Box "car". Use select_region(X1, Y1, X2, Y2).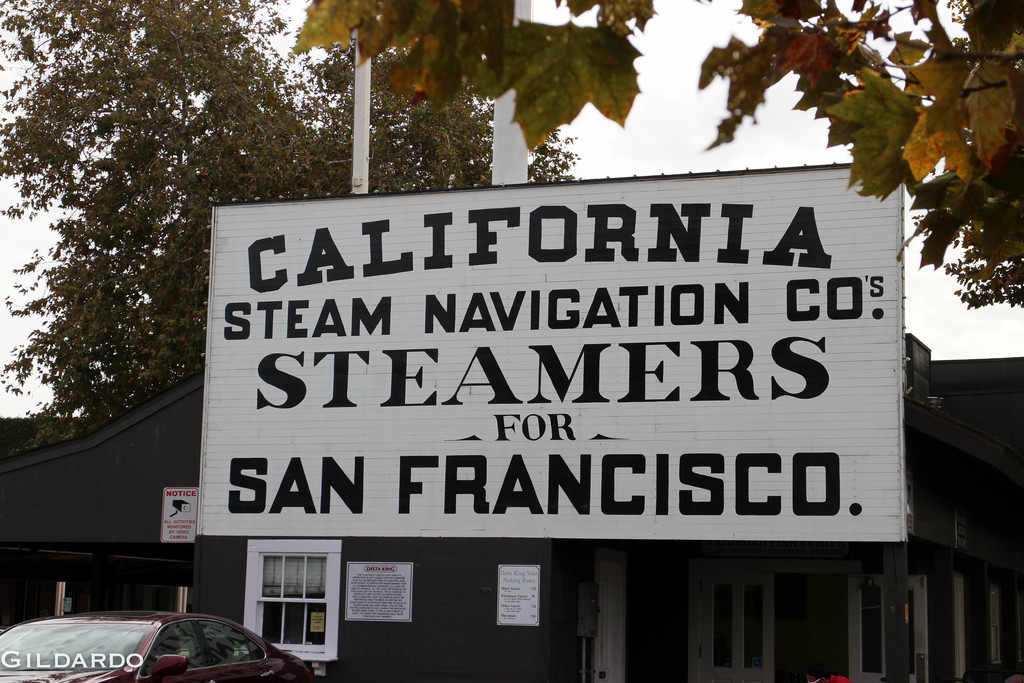
select_region(0, 611, 278, 682).
